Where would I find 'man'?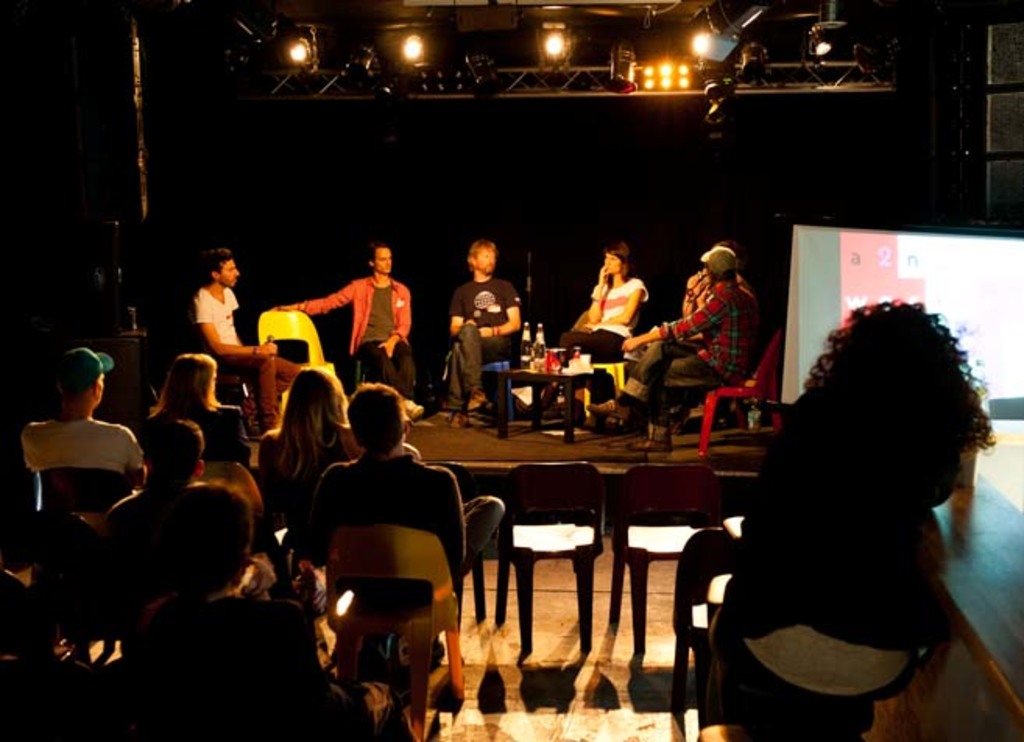
At <box>23,346,139,536</box>.
